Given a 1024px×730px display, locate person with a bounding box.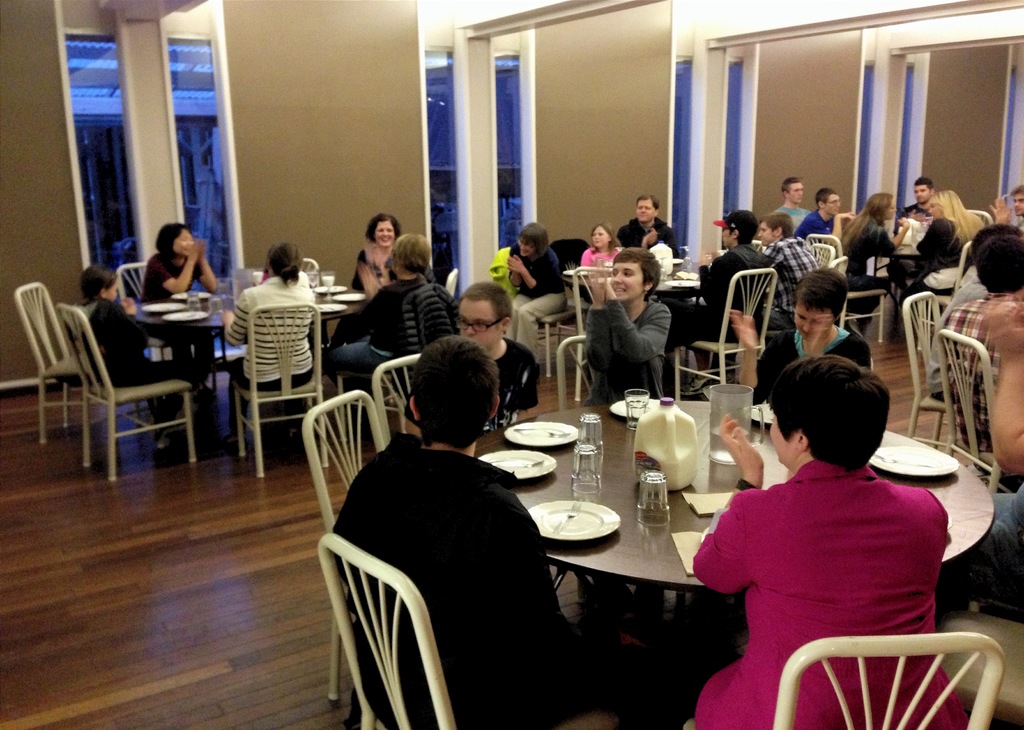
Located: box=[750, 213, 825, 342].
